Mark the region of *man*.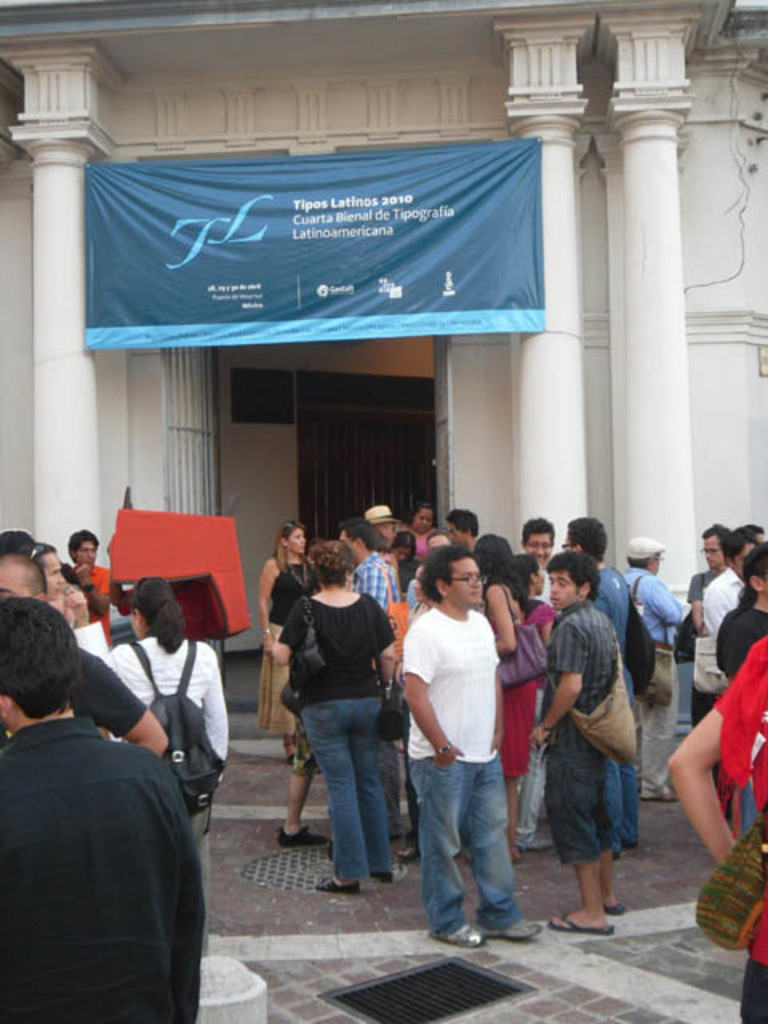
Region: pyautogui.locateOnScreen(443, 509, 482, 552).
